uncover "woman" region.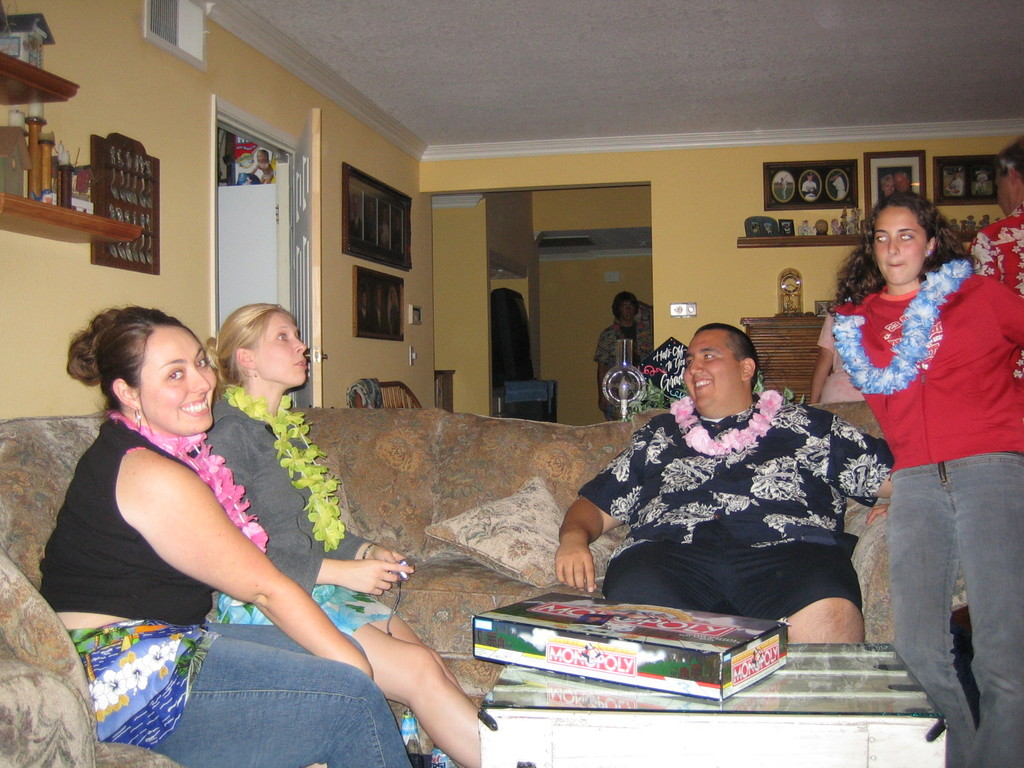
Uncovered: [left=207, top=289, right=483, bottom=767].
